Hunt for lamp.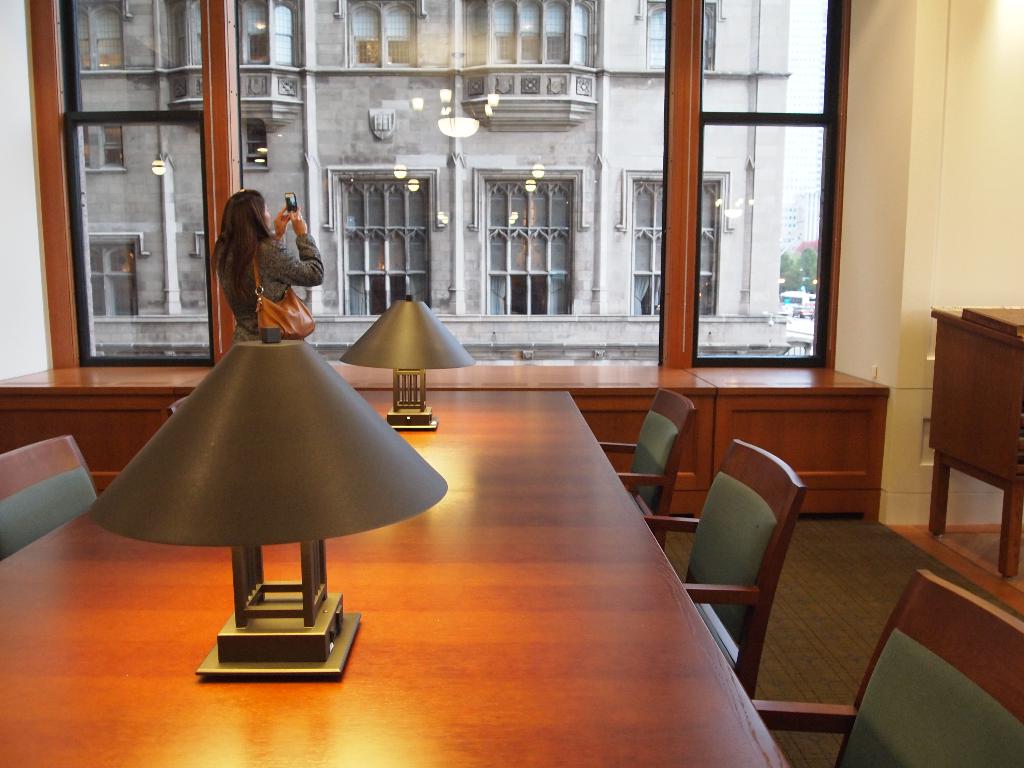
Hunted down at locate(92, 326, 447, 685).
